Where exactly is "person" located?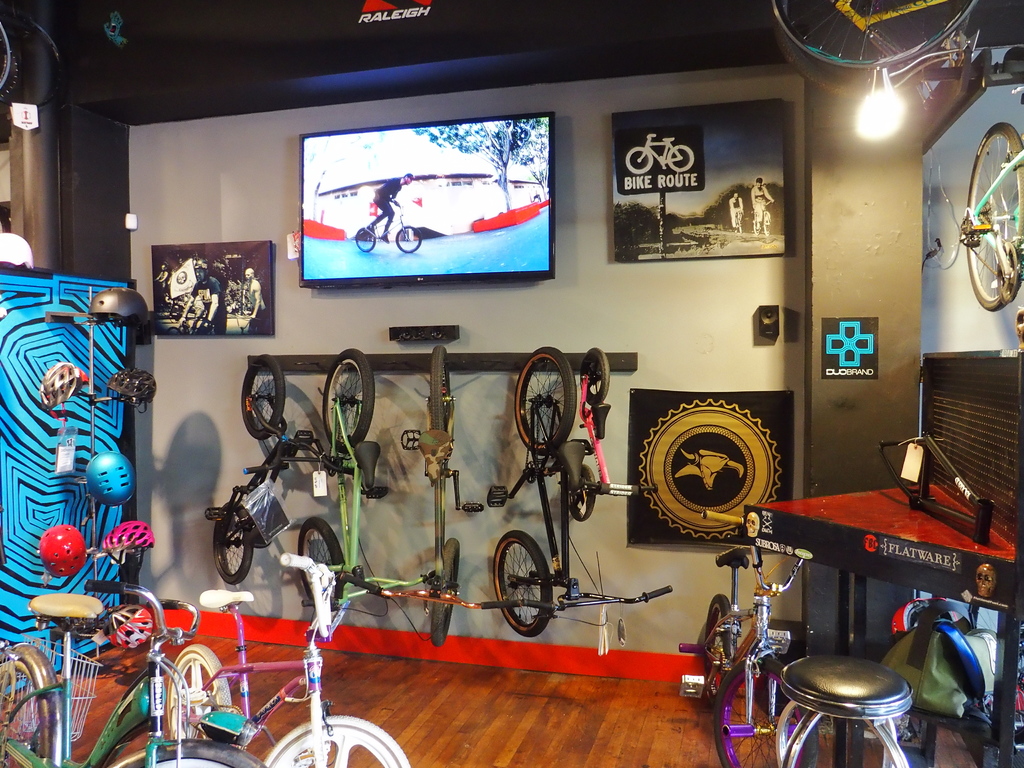
Its bounding box is <region>728, 189, 749, 225</region>.
